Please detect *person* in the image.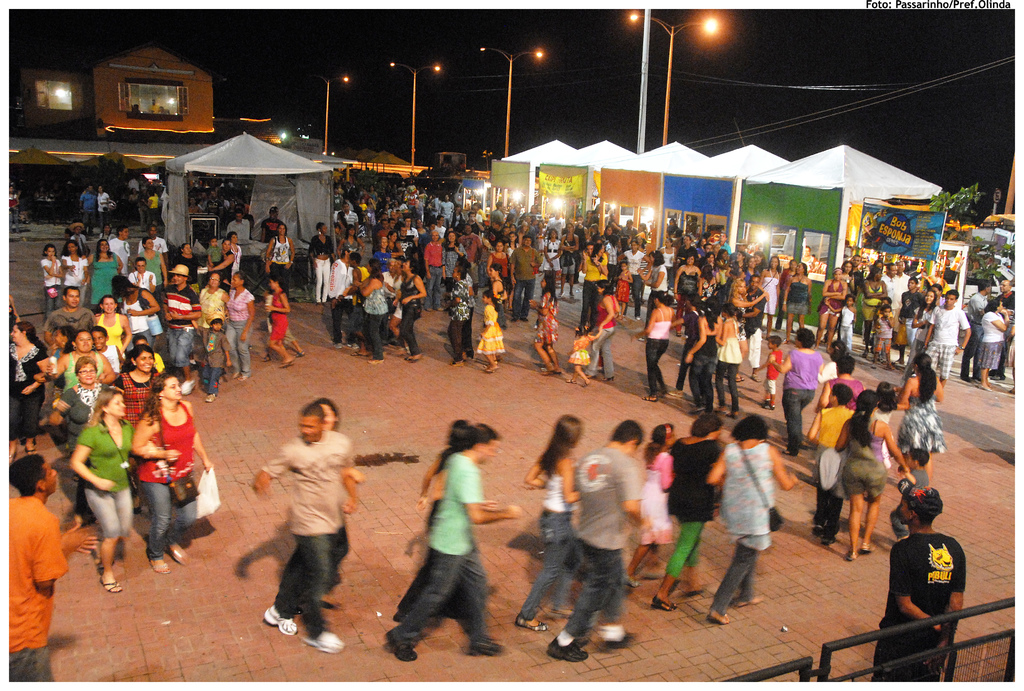
<box>981,301,1010,390</box>.
